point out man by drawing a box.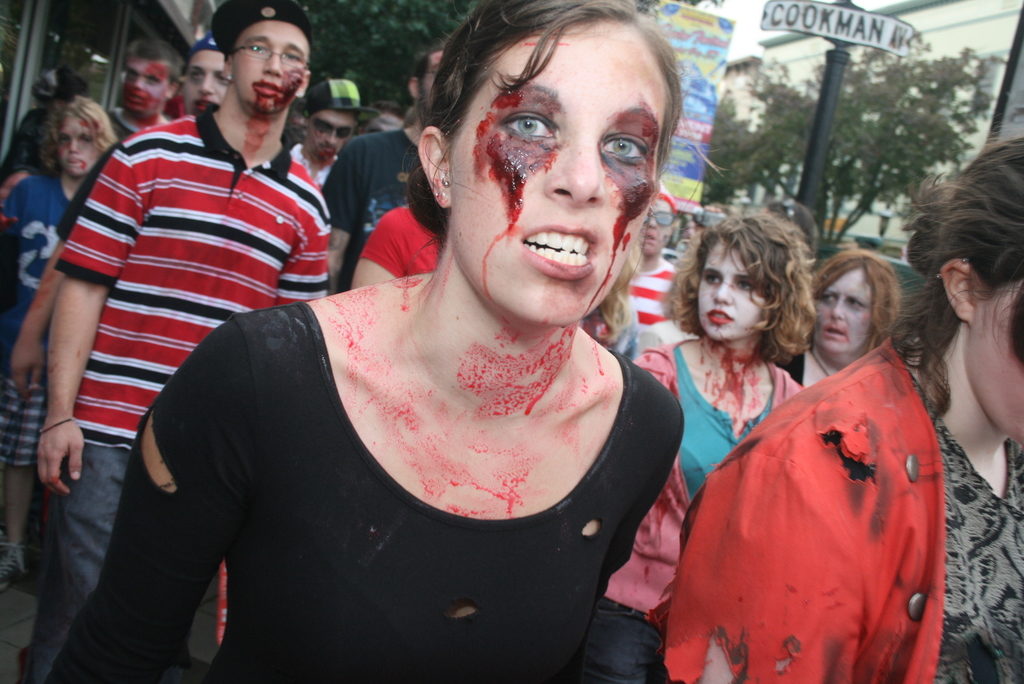
<box>39,0,328,683</box>.
